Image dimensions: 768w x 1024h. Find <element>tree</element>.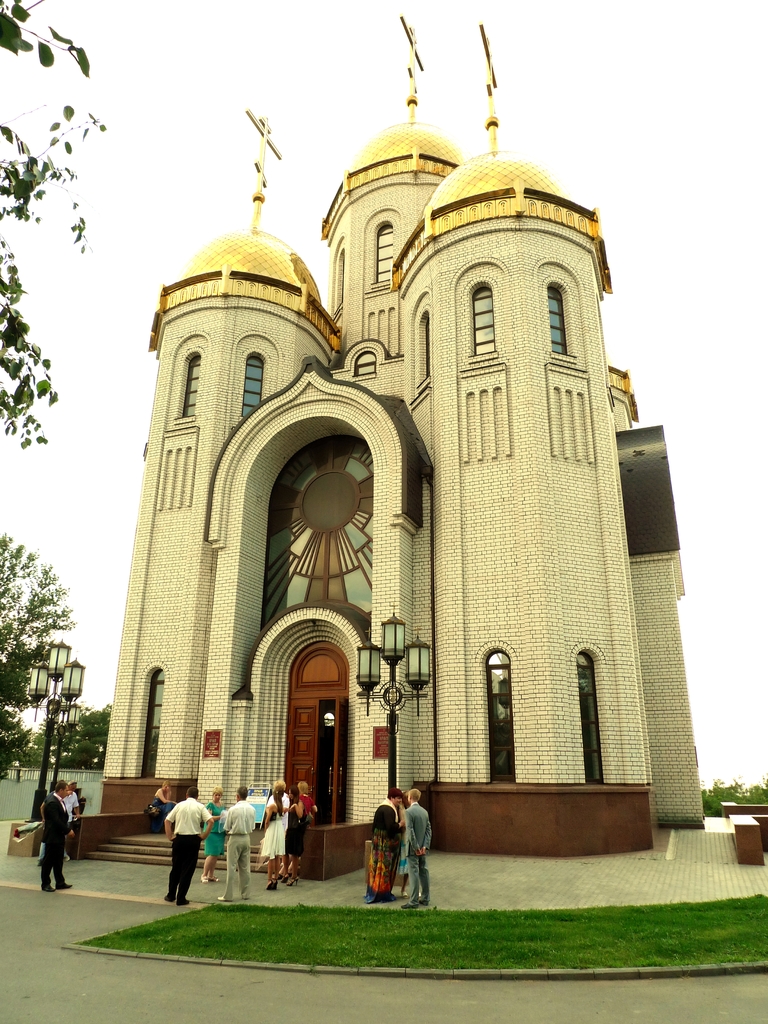
(x1=80, y1=701, x2=113, y2=754).
